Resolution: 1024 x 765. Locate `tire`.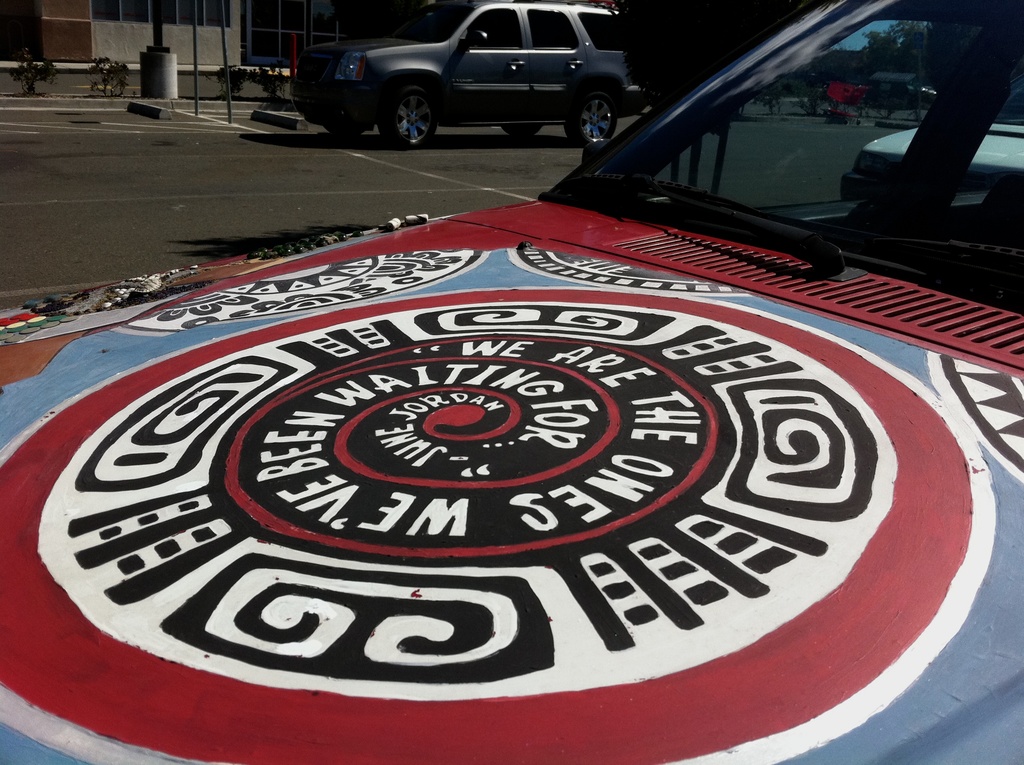
(left=560, top=89, right=618, bottom=145).
